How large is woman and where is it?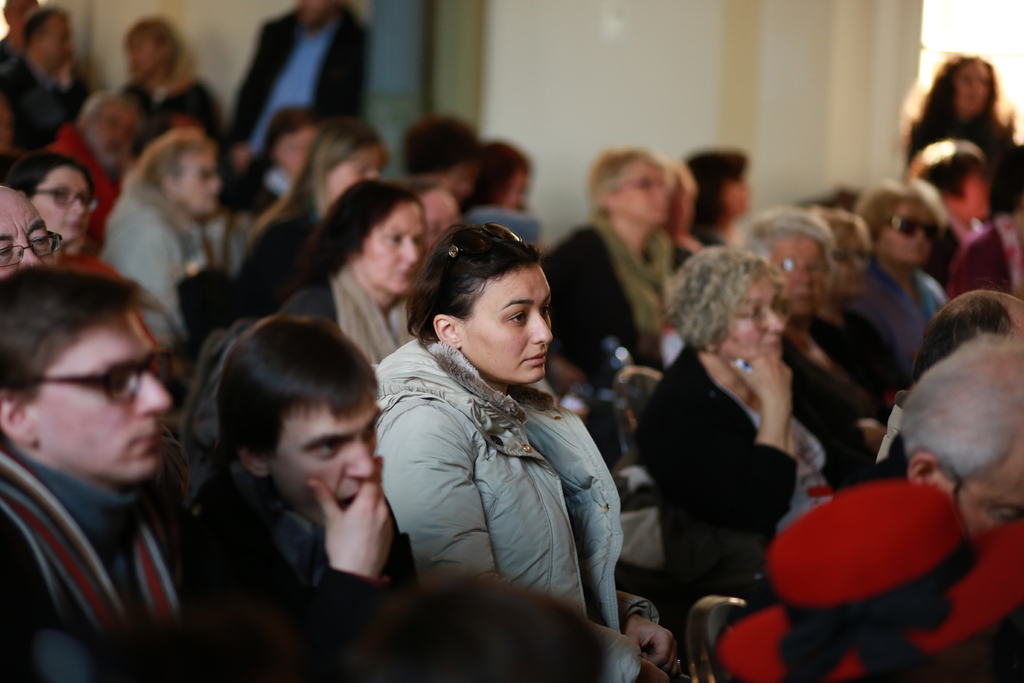
Bounding box: {"x1": 377, "y1": 219, "x2": 675, "y2": 677}.
